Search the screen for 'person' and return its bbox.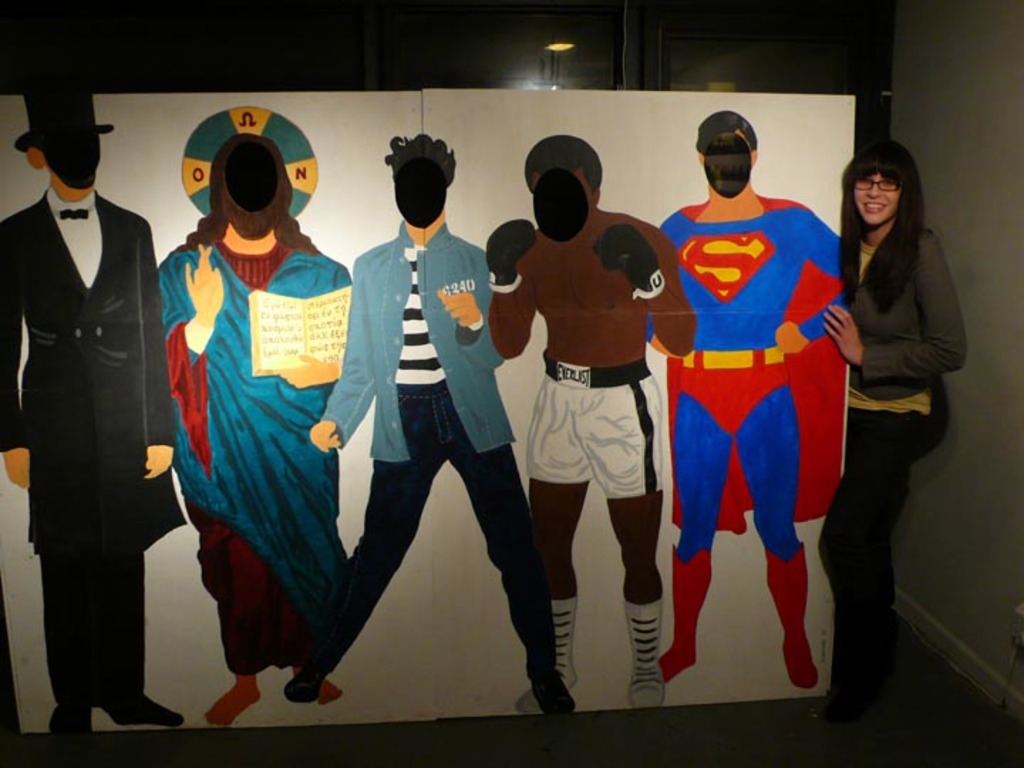
Found: left=484, top=134, right=698, bottom=708.
